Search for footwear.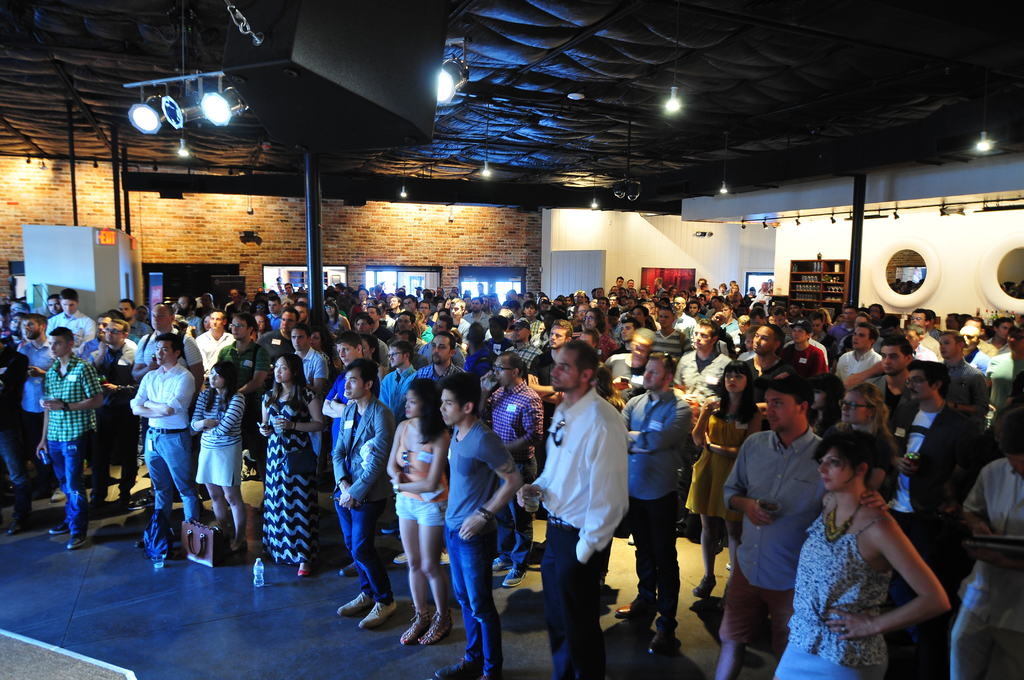
Found at bbox=[340, 590, 368, 616].
